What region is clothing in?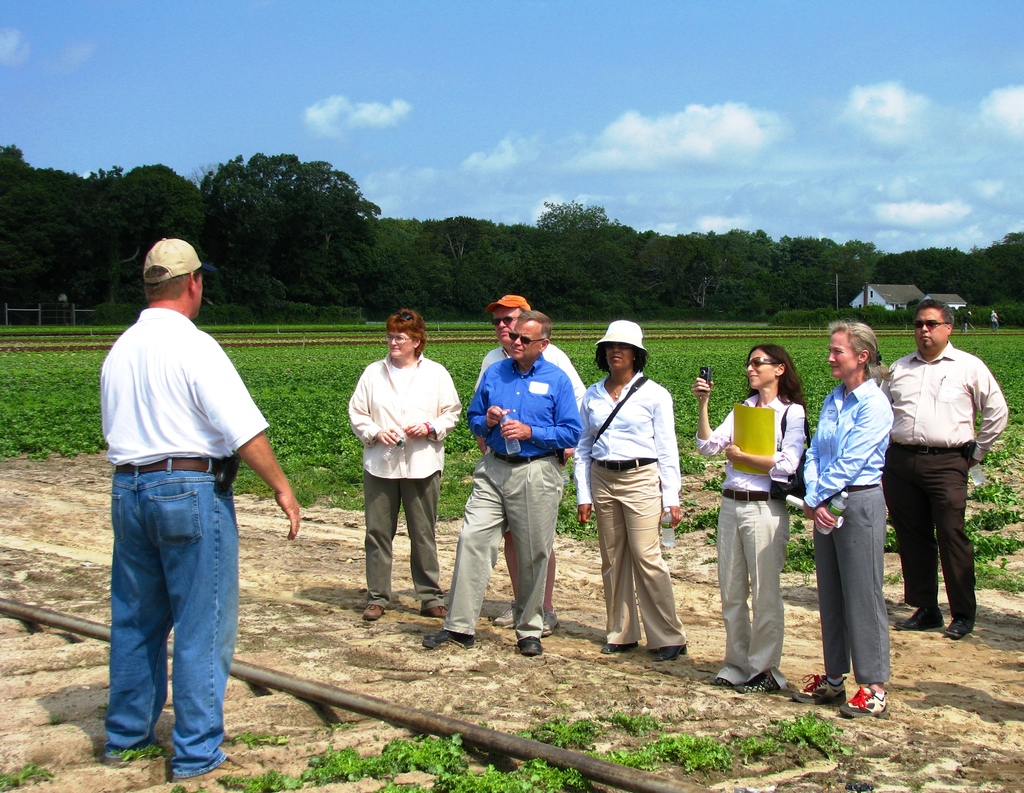
[x1=705, y1=394, x2=804, y2=492].
